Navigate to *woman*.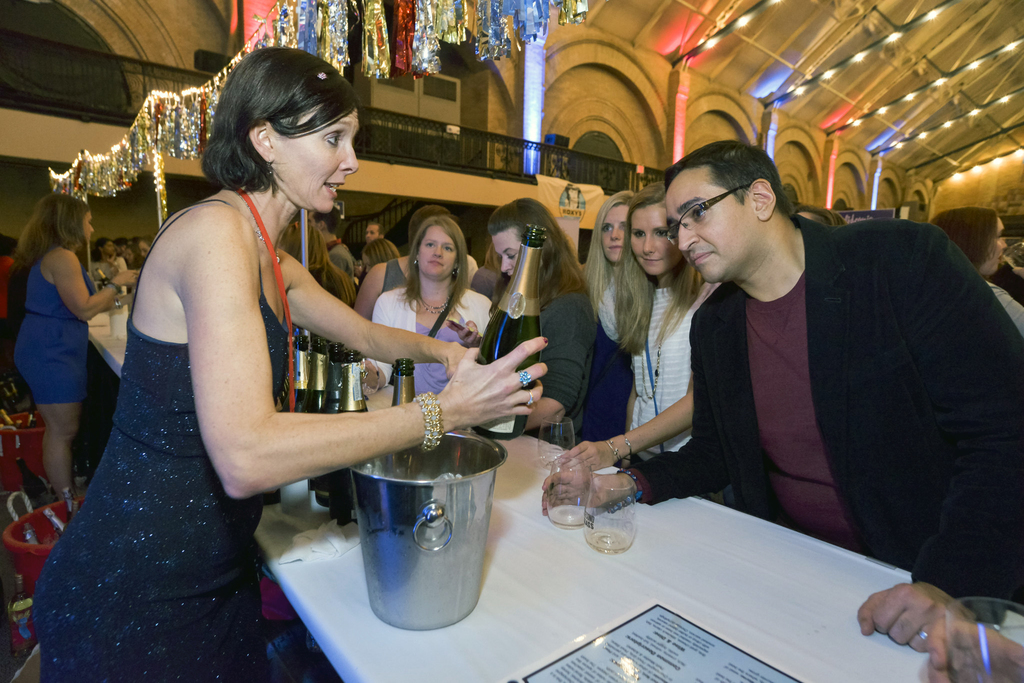
Navigation target: (left=29, top=48, right=550, bottom=682).
